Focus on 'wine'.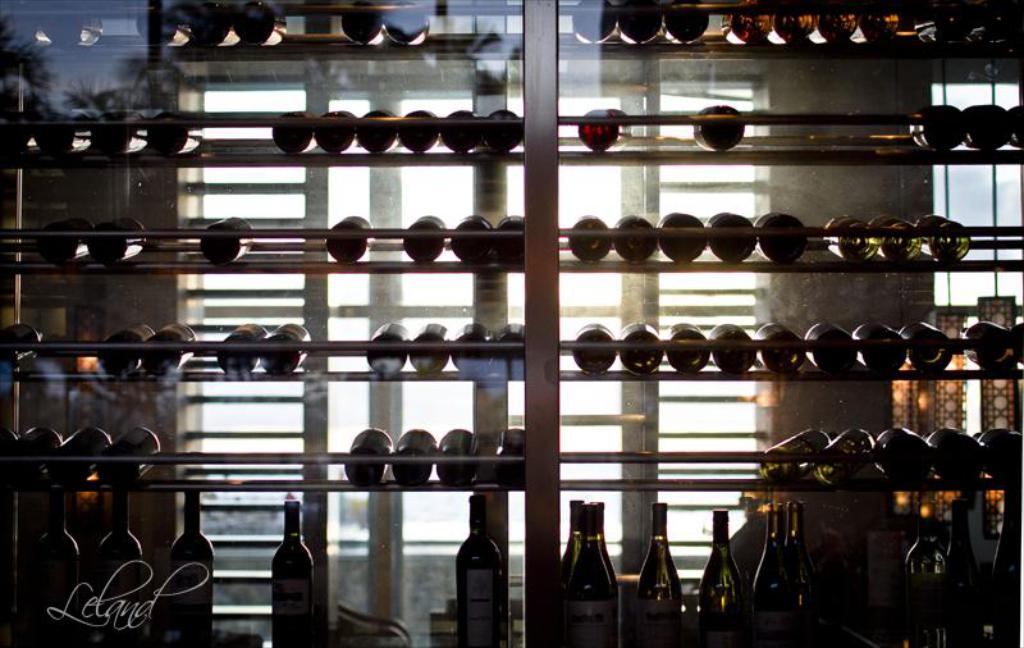
Focused at 815/0/858/44.
